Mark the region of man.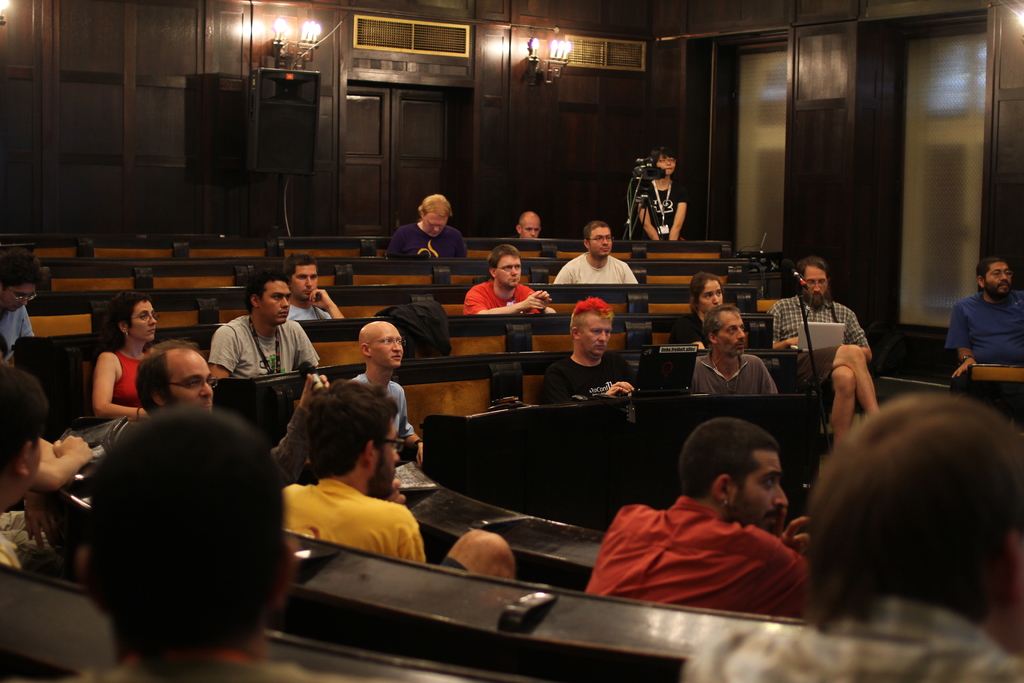
Region: [465, 245, 554, 312].
